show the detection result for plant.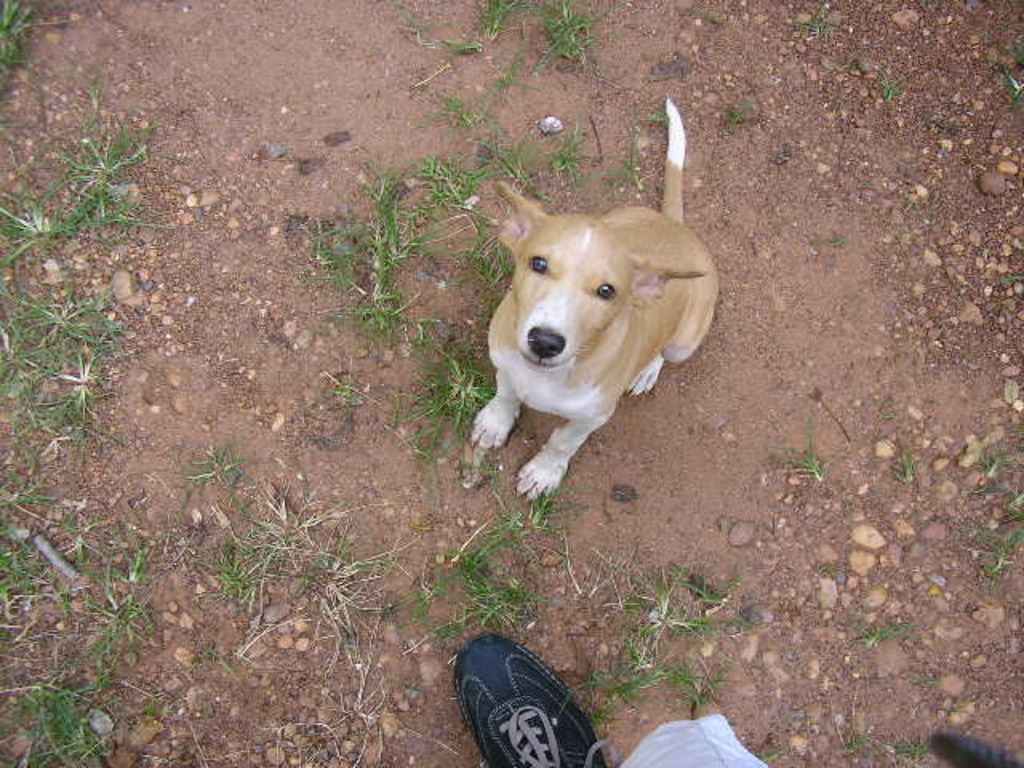
Rect(995, 54, 1022, 99).
